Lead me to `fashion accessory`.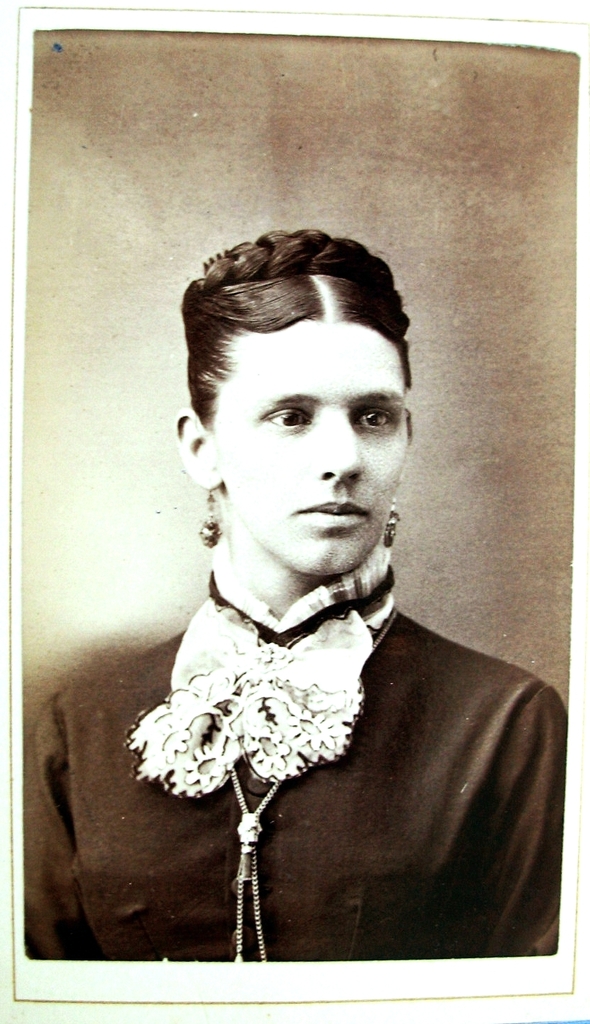
Lead to rect(194, 485, 220, 543).
